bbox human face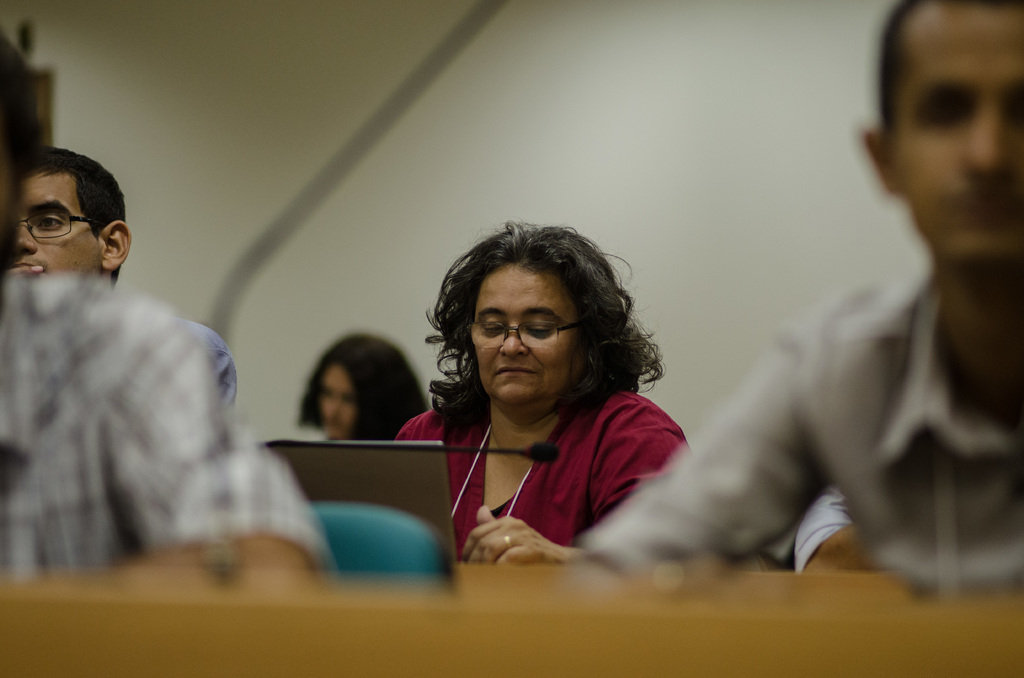
region(475, 259, 586, 402)
